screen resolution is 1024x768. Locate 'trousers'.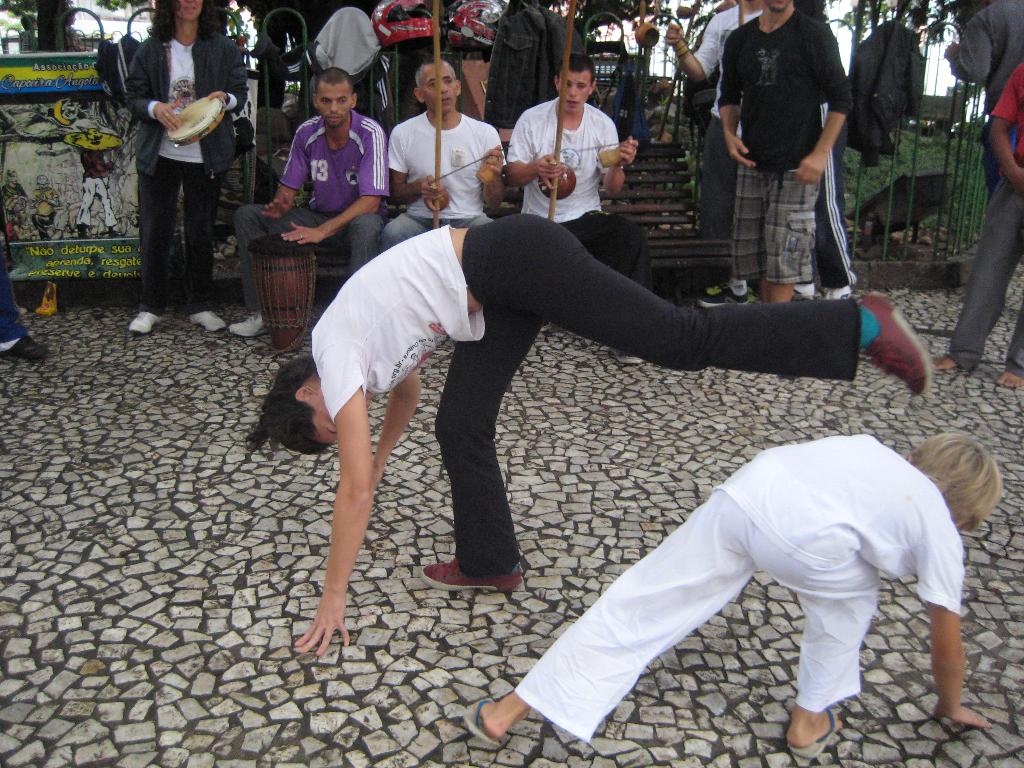
(x1=139, y1=159, x2=218, y2=316).
